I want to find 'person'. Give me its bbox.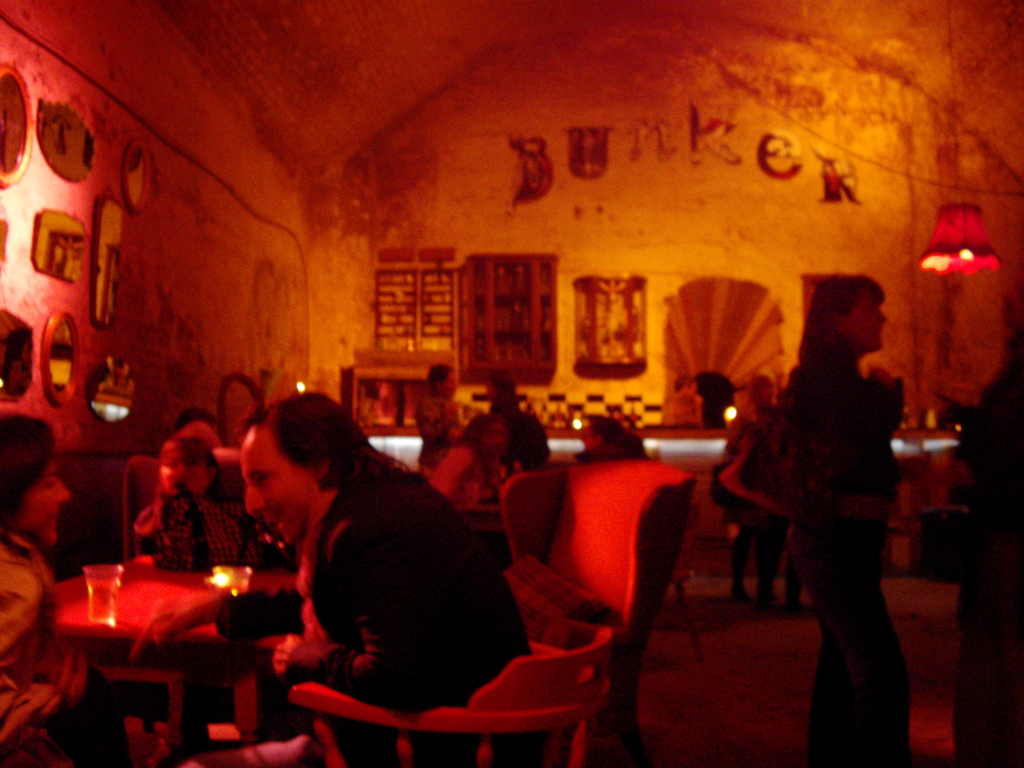
<box>707,369,794,614</box>.
